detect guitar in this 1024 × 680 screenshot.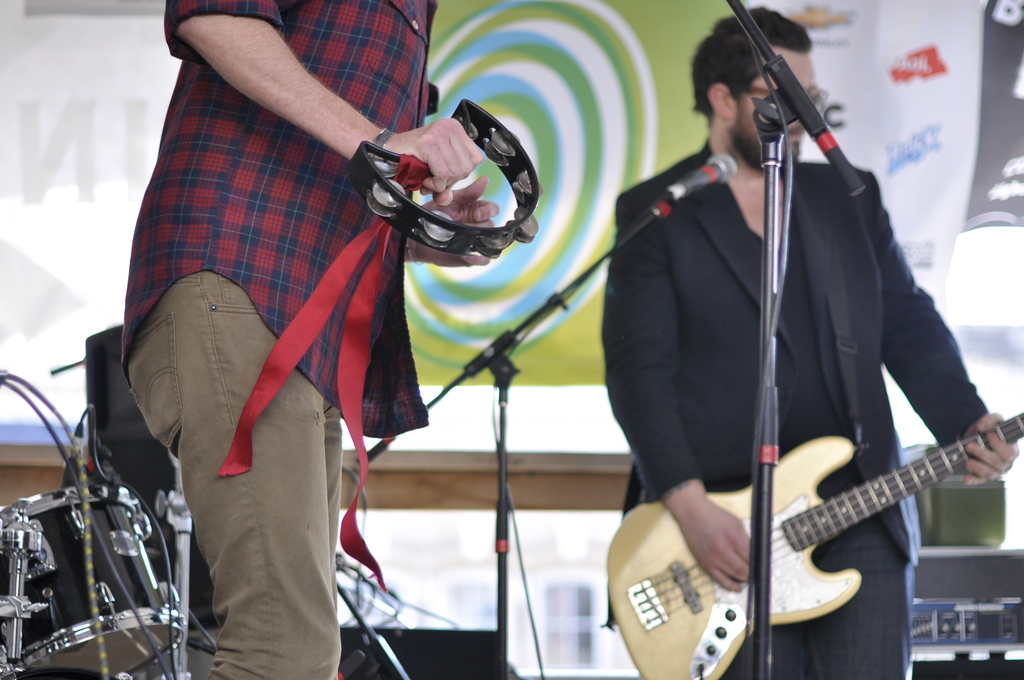
Detection: 596/409/1023/679.
